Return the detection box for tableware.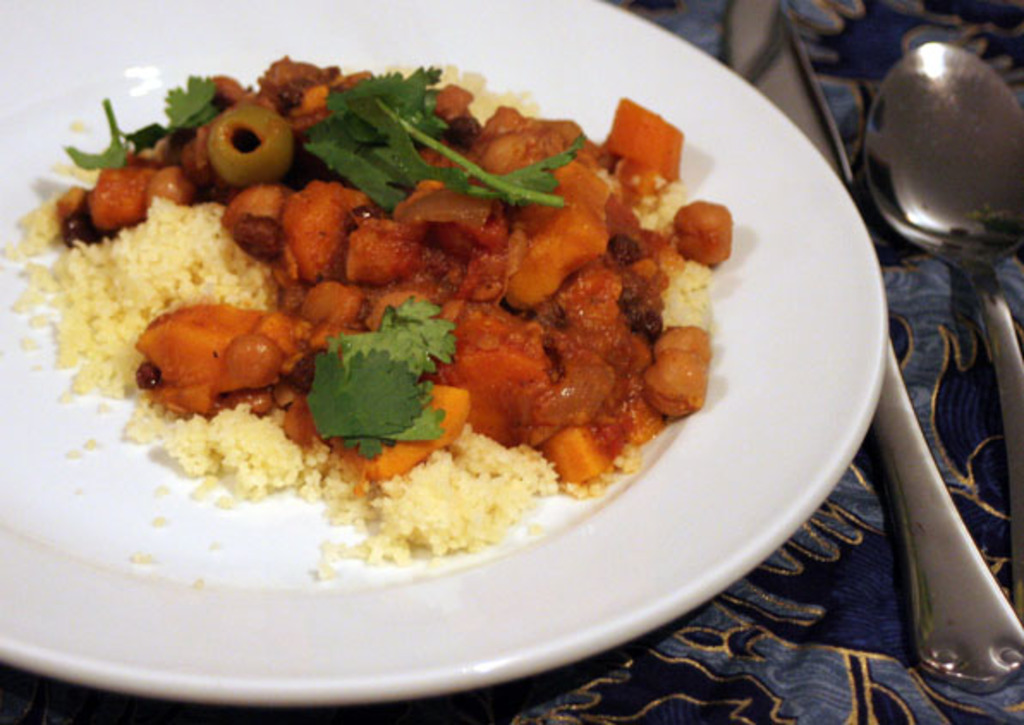
(718, 0, 1022, 701).
